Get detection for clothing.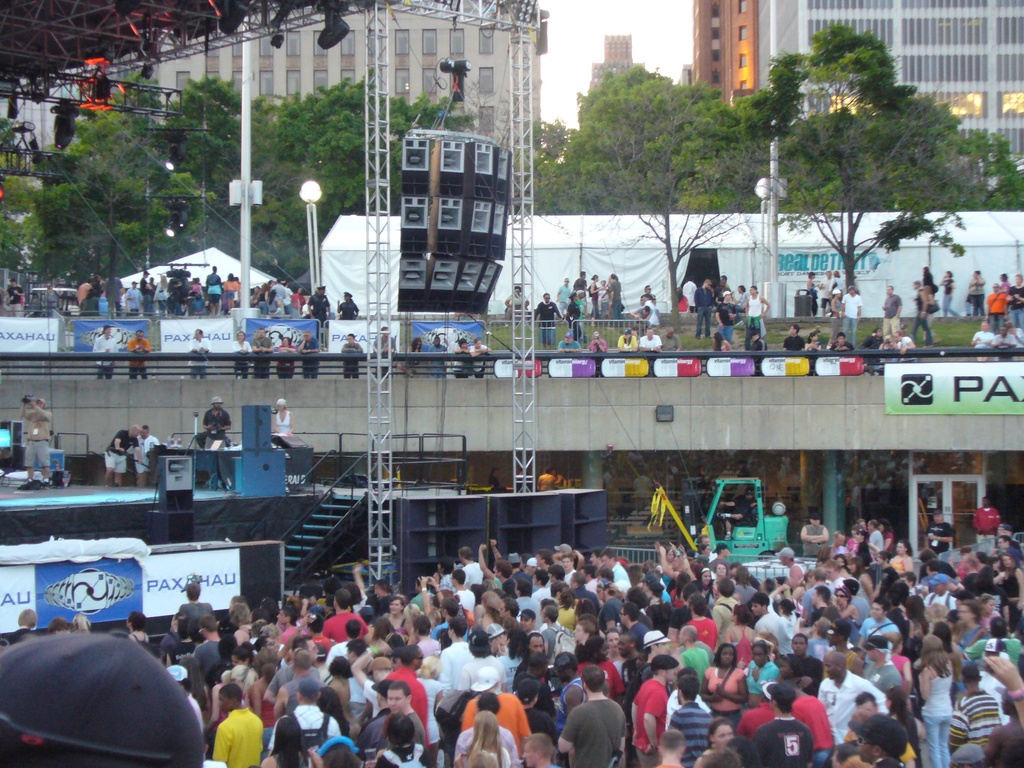
Detection: [788, 653, 812, 675].
